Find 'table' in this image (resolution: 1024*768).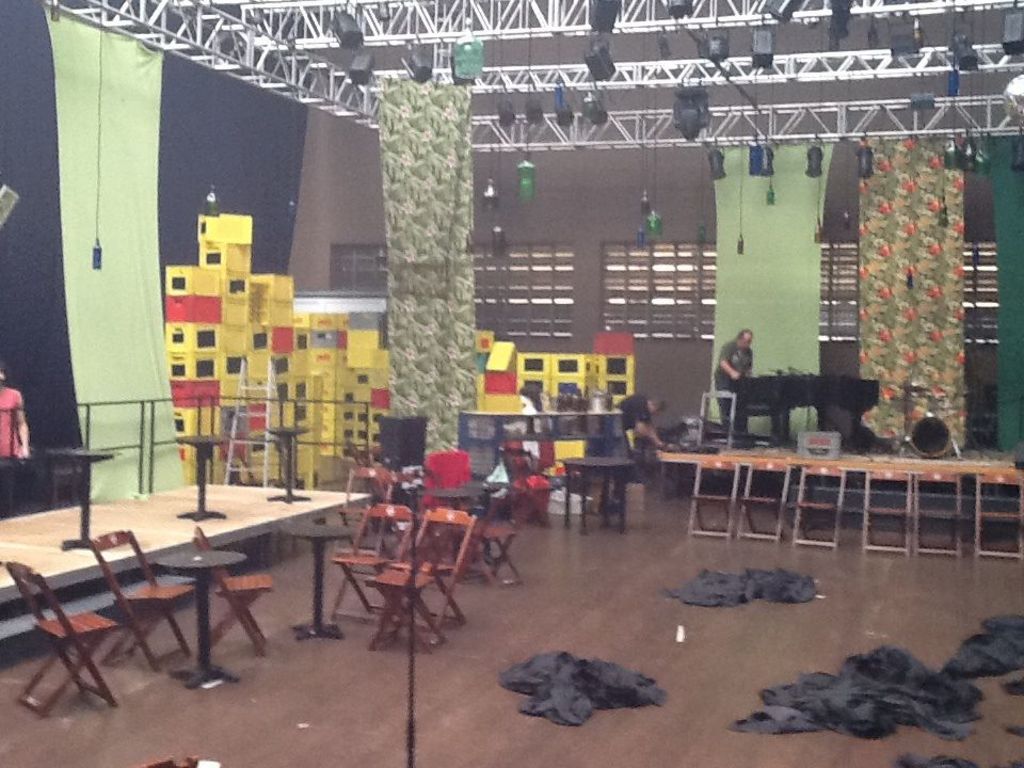
(x1=50, y1=480, x2=363, y2=684).
